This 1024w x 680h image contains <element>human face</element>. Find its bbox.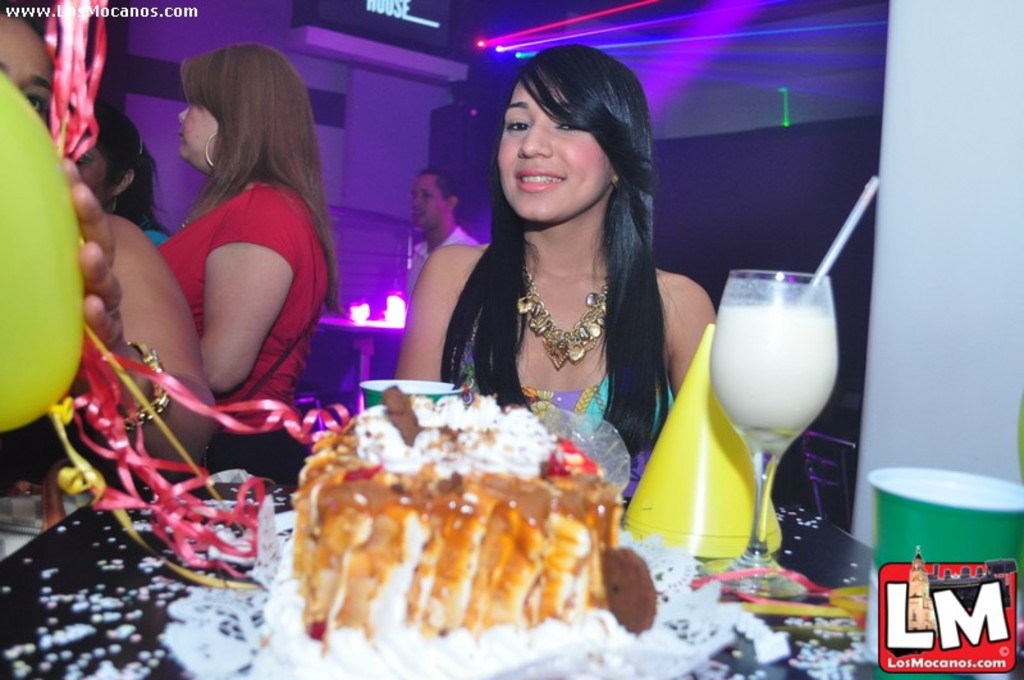
select_region(0, 18, 69, 137).
